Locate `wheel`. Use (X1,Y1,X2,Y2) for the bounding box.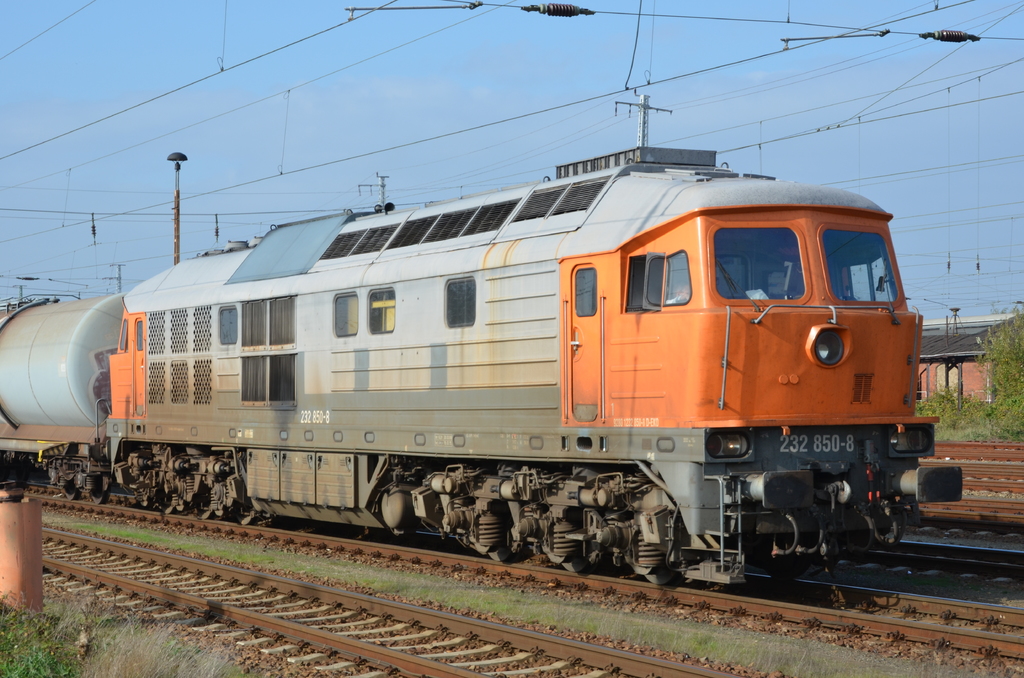
(556,553,601,569).
